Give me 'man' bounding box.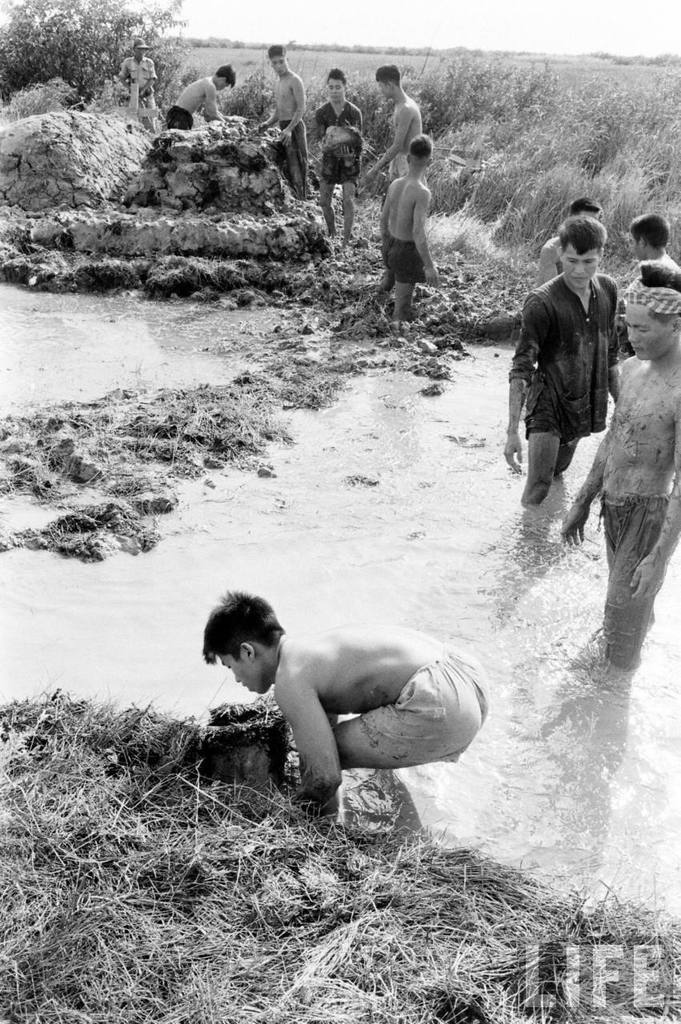
498,213,631,502.
